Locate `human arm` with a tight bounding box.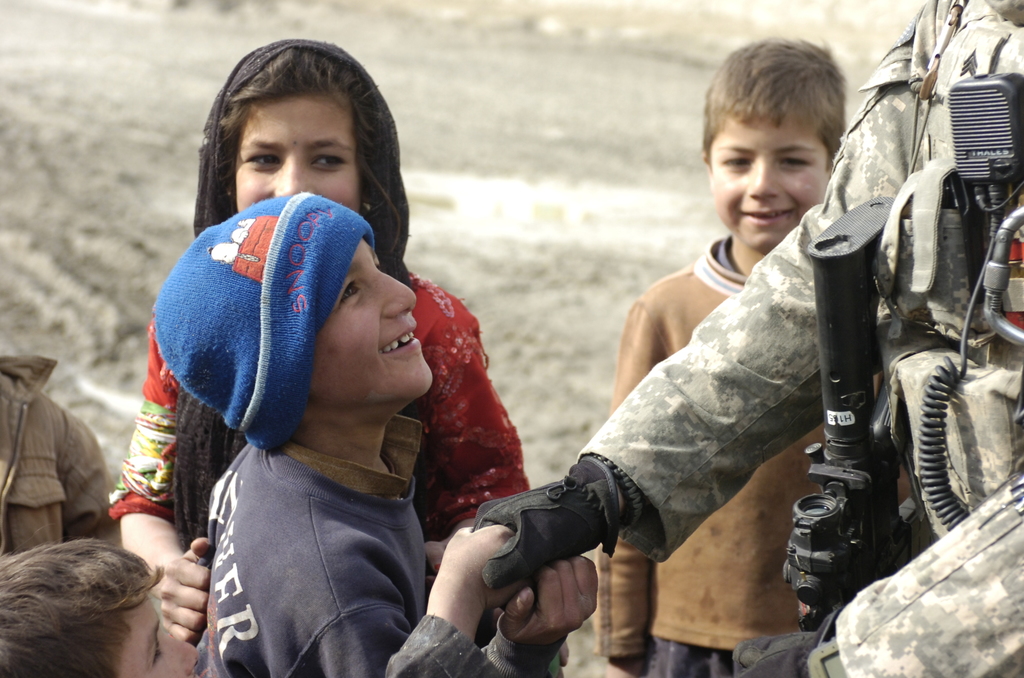
{"left": 472, "top": 556, "right": 606, "bottom": 677}.
